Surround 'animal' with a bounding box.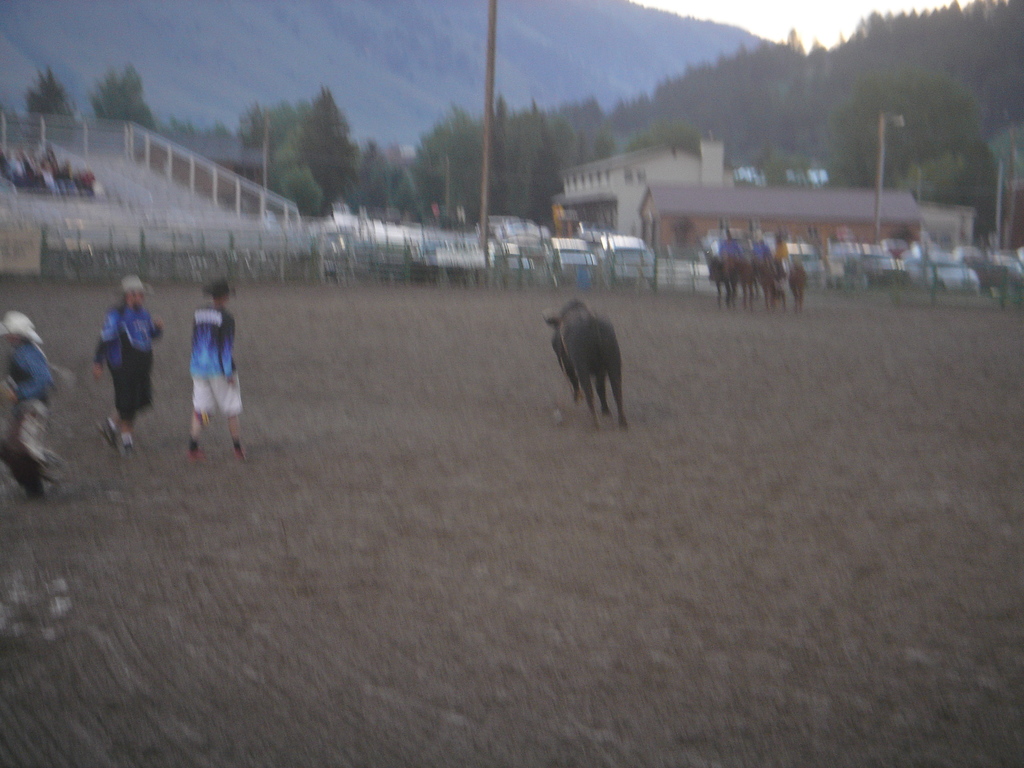
<bbox>533, 289, 626, 430</bbox>.
